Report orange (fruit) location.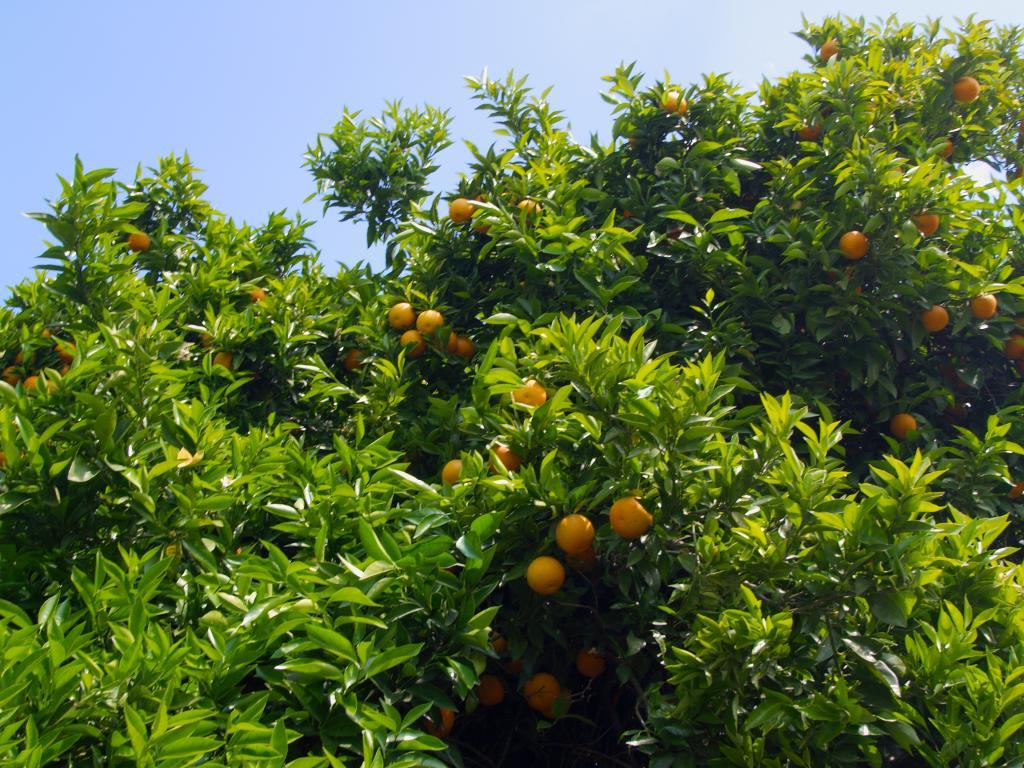
Report: detection(523, 548, 558, 587).
